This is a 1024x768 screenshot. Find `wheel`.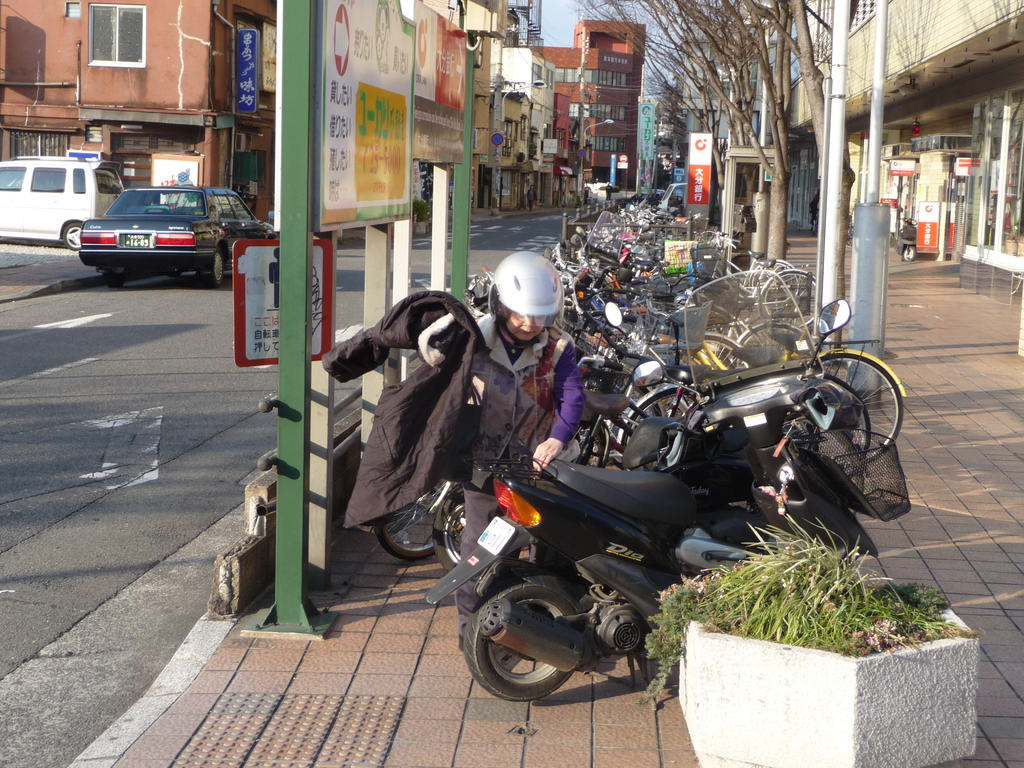
Bounding box: (812, 357, 908, 470).
